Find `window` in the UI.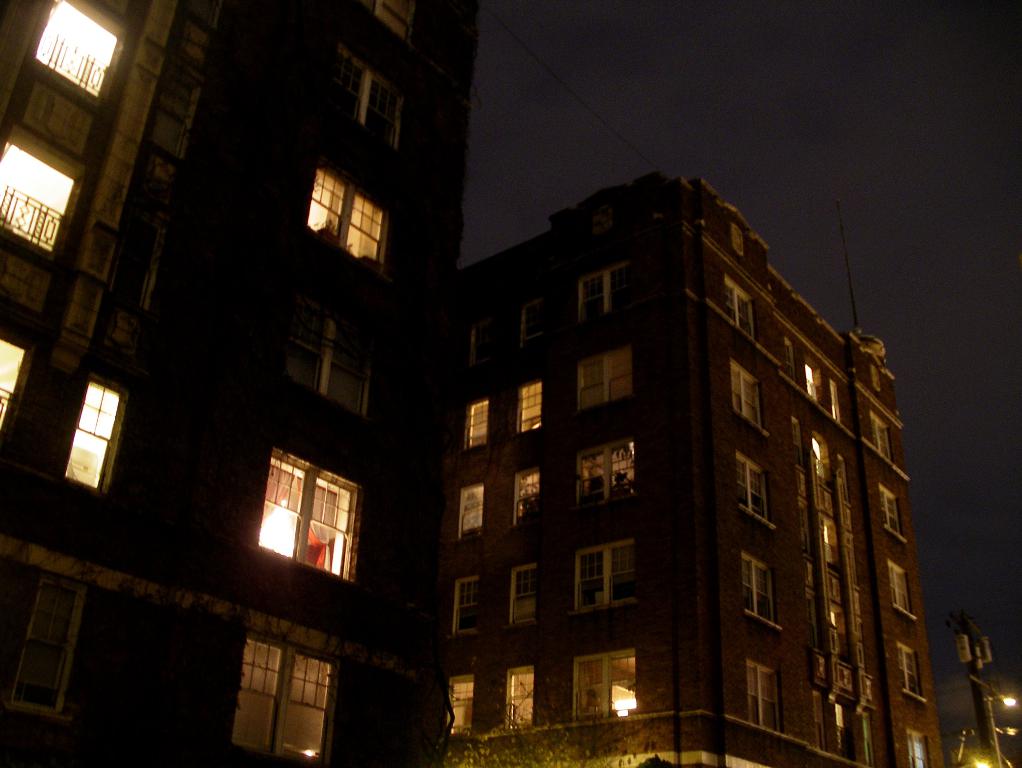
UI element at box=[0, 330, 27, 434].
